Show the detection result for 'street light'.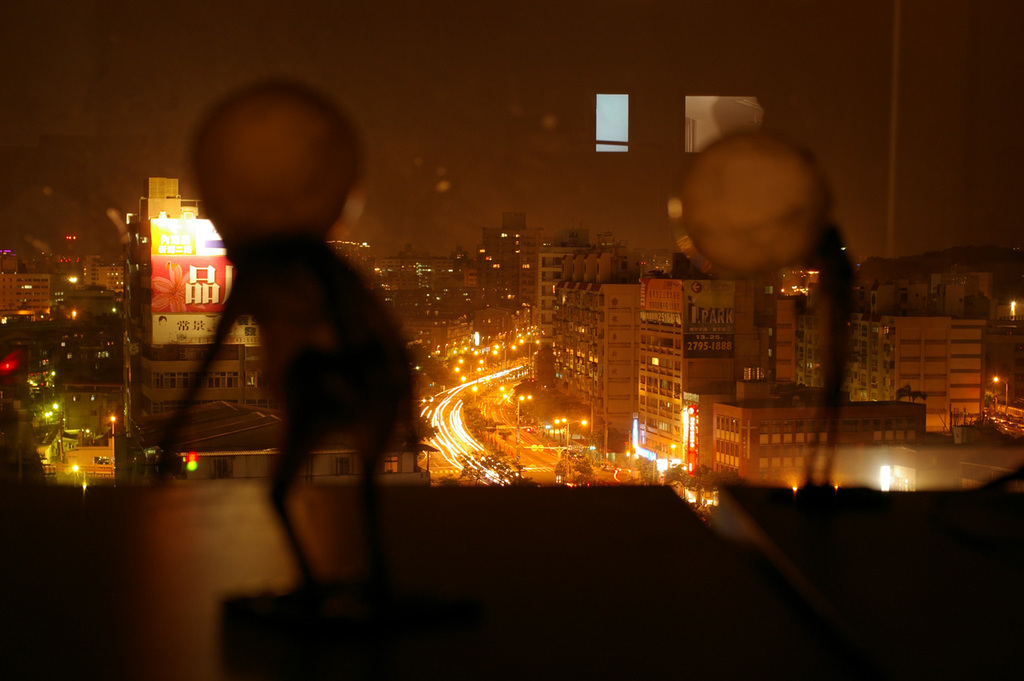
(555, 416, 569, 460).
